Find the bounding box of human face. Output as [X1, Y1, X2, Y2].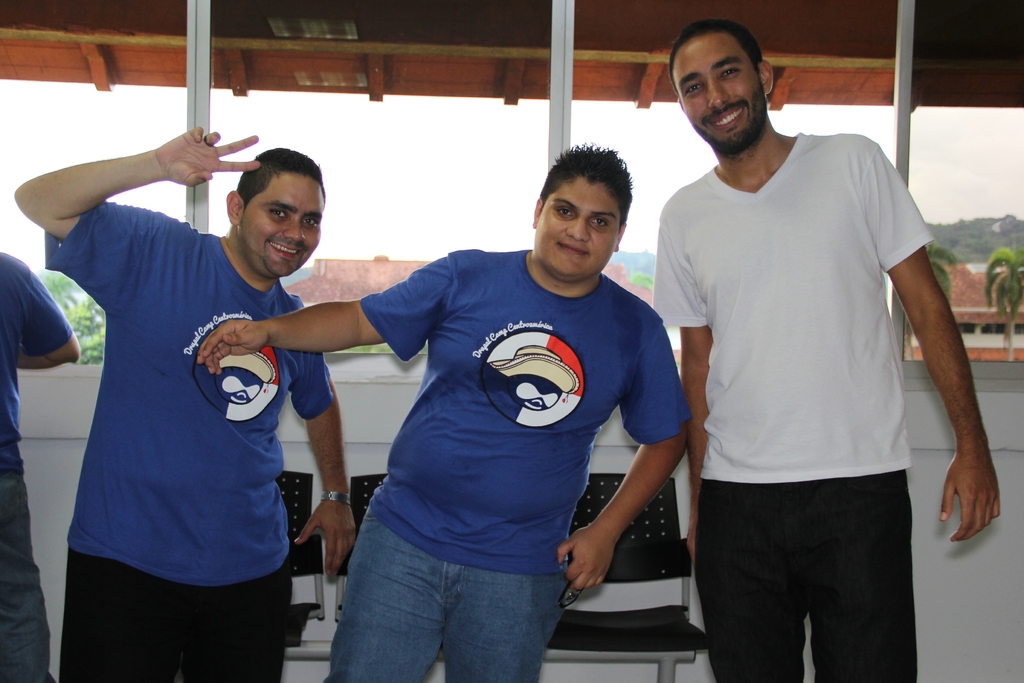
[662, 34, 768, 158].
